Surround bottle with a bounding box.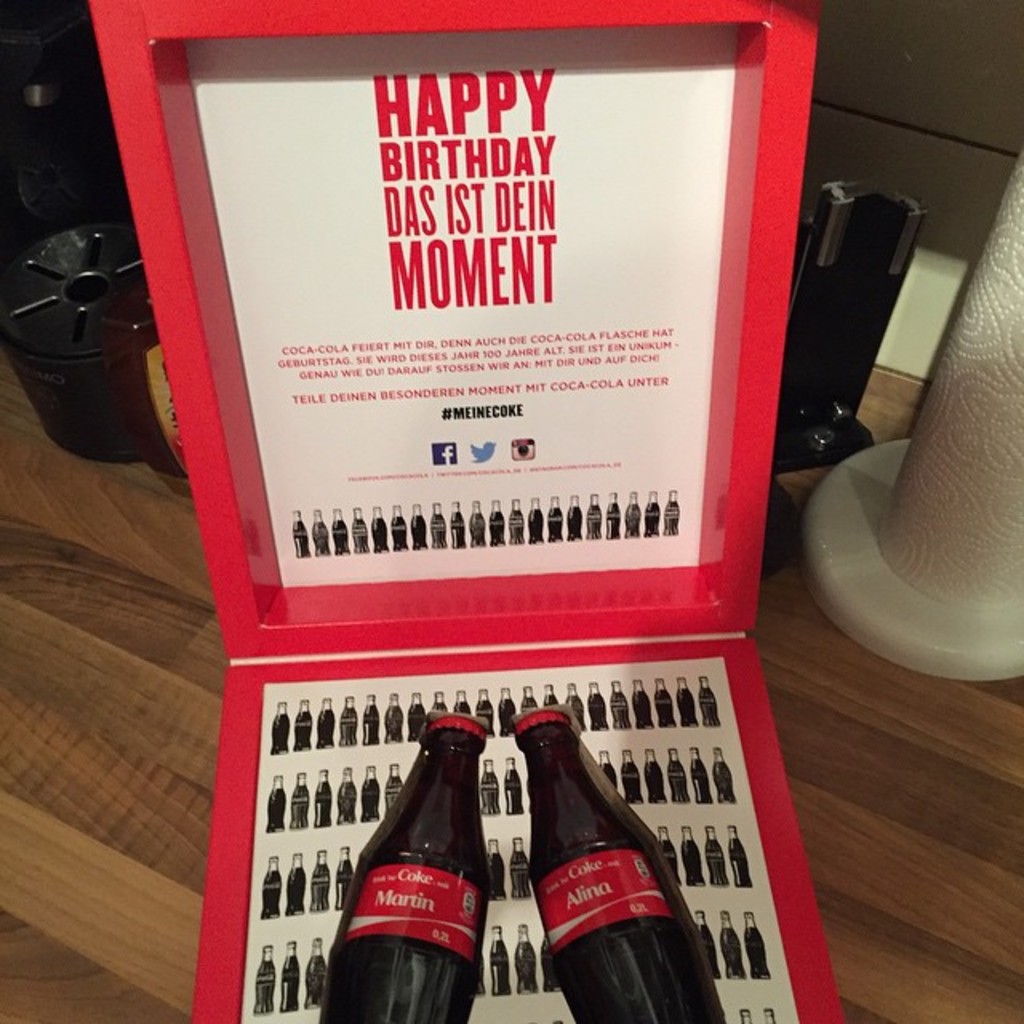
locate(477, 955, 488, 995).
